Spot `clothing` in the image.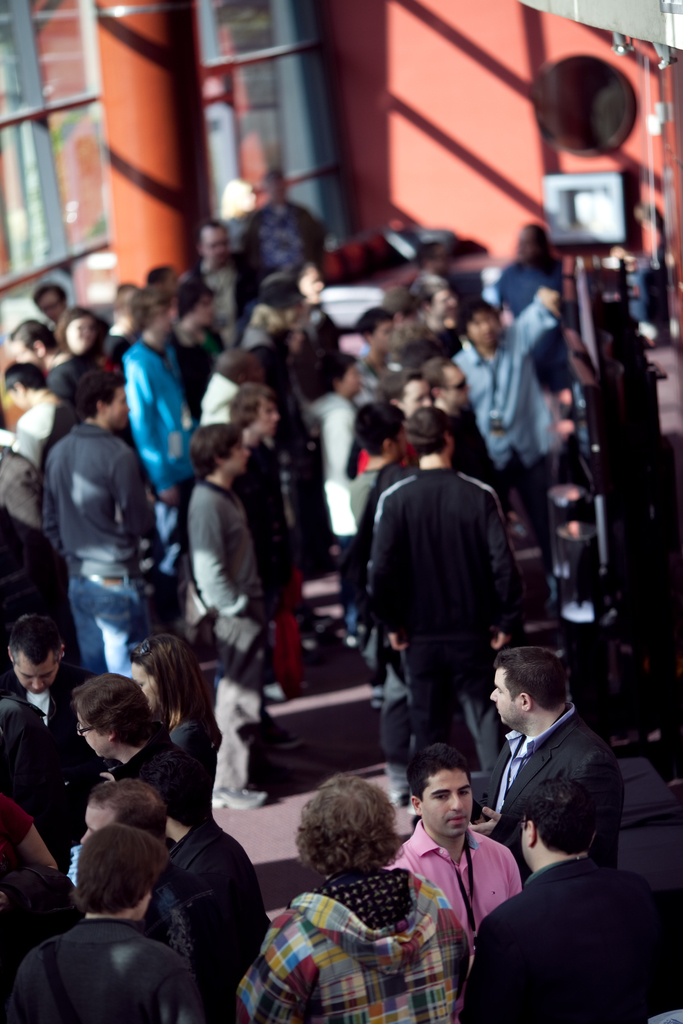
`clothing` found at 311/388/368/510.
